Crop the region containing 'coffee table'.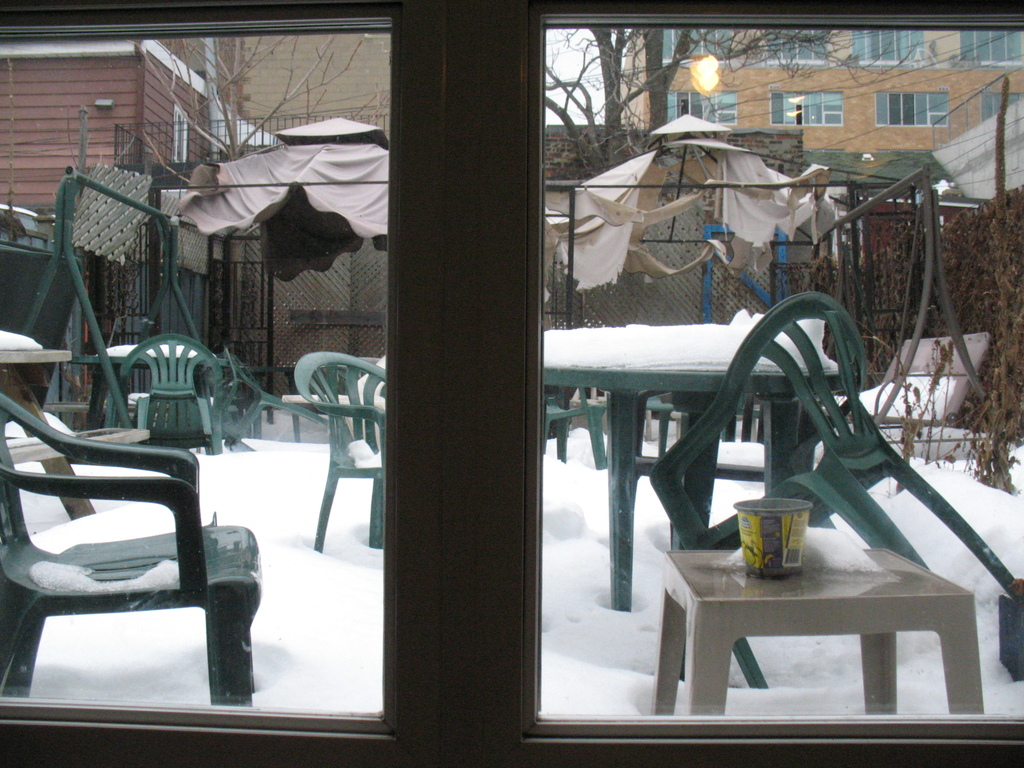
Crop region: crop(0, 339, 70, 426).
